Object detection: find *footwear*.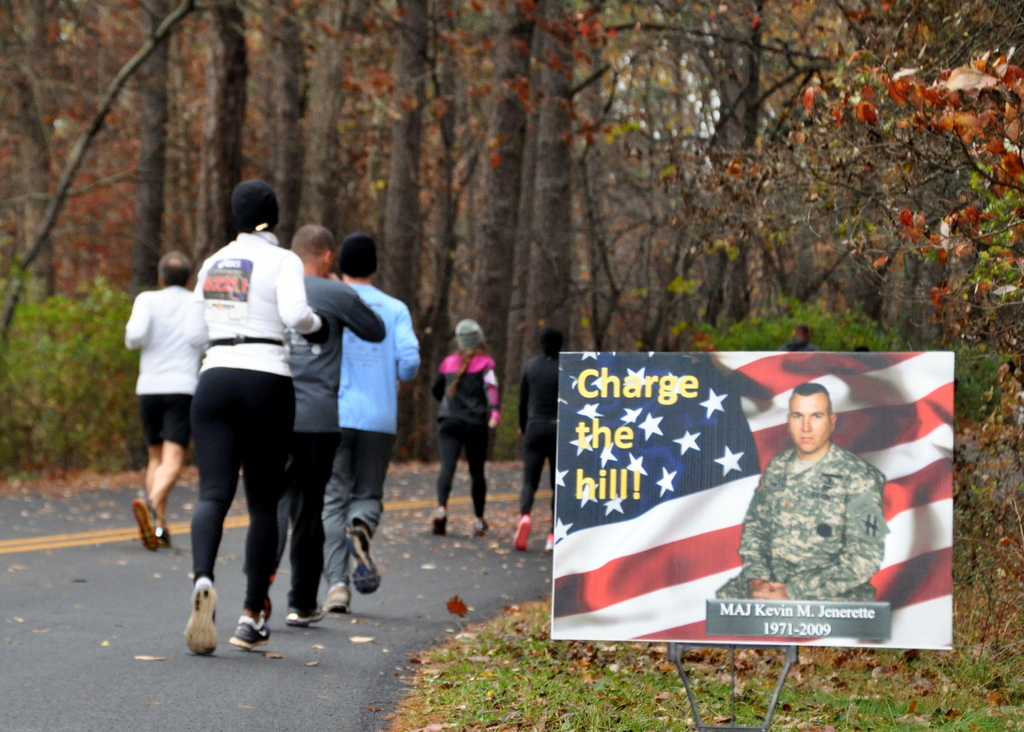
433, 509, 449, 537.
